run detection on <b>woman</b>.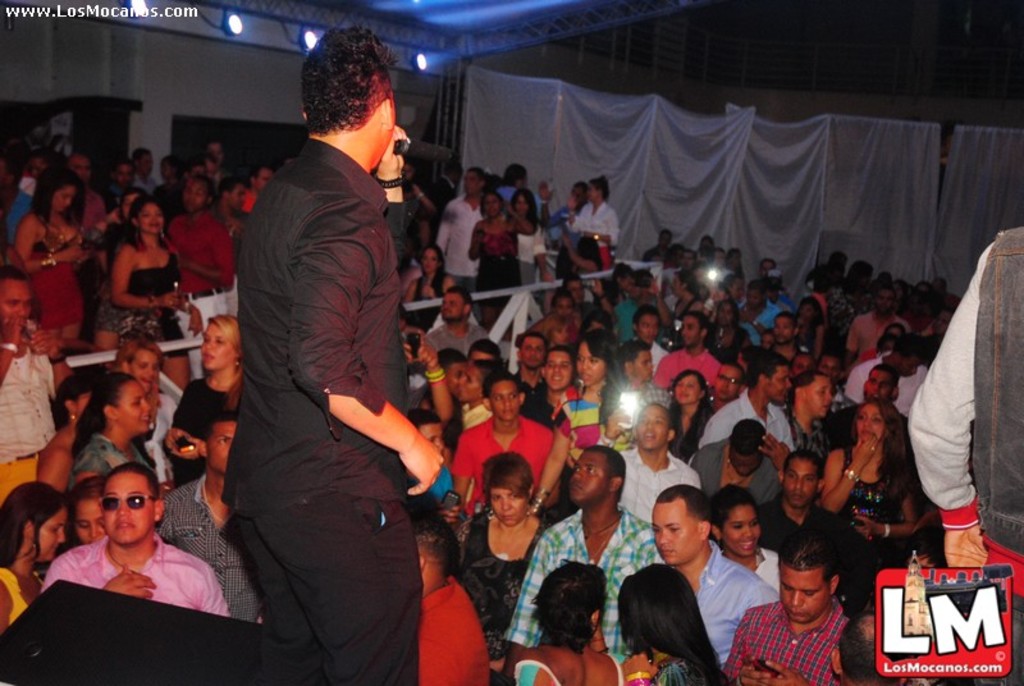
Result: x1=404 y1=243 x2=454 y2=324.
